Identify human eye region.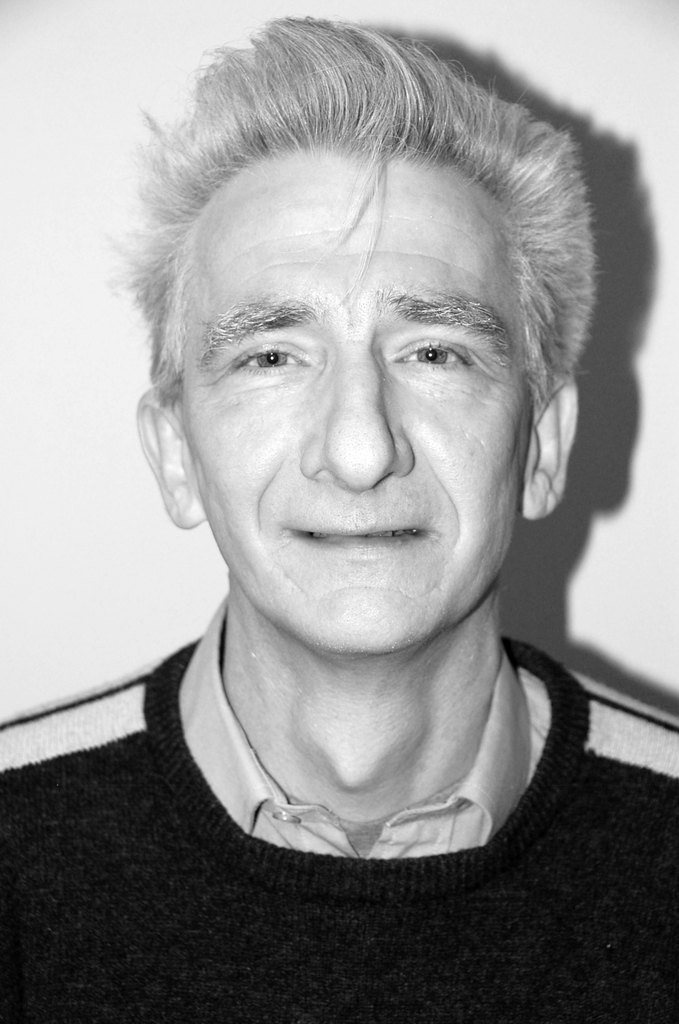
Region: bbox(384, 333, 482, 376).
